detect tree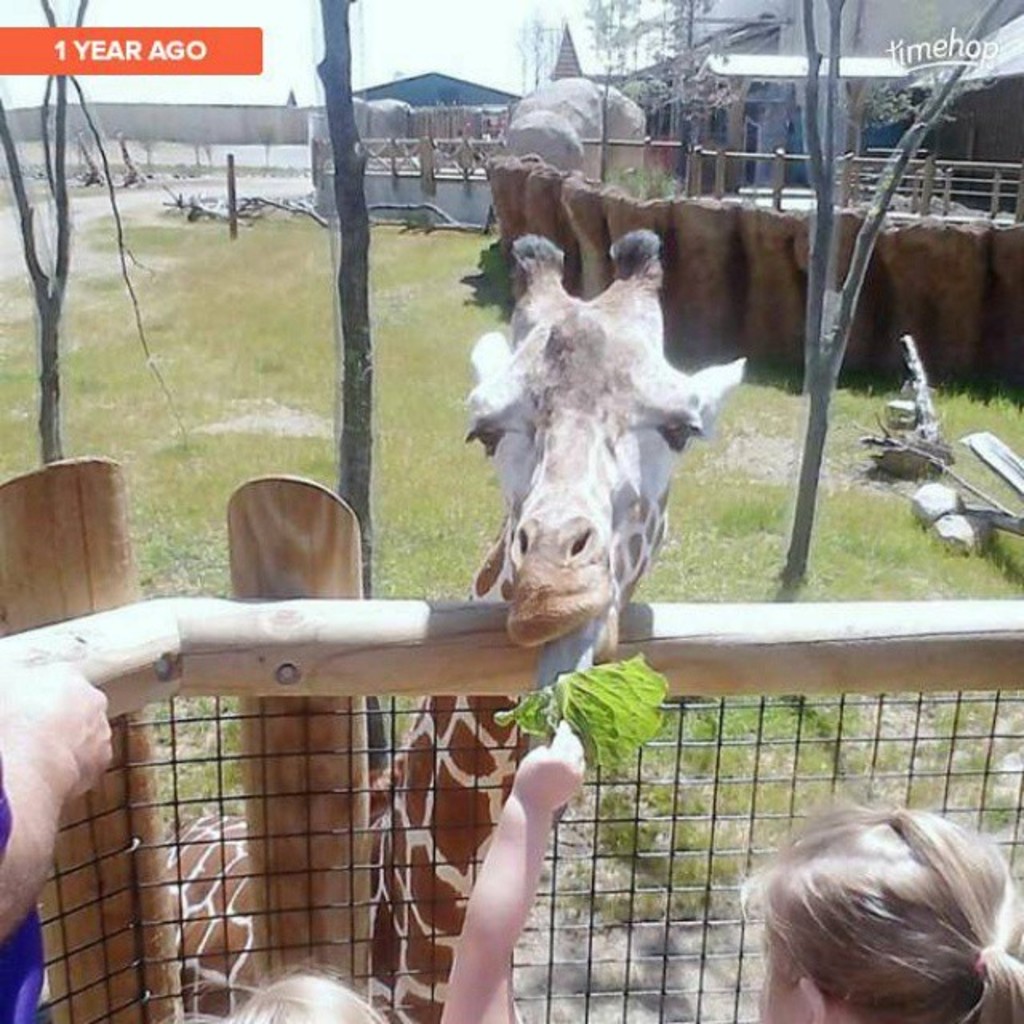
l=582, t=0, r=666, b=176
